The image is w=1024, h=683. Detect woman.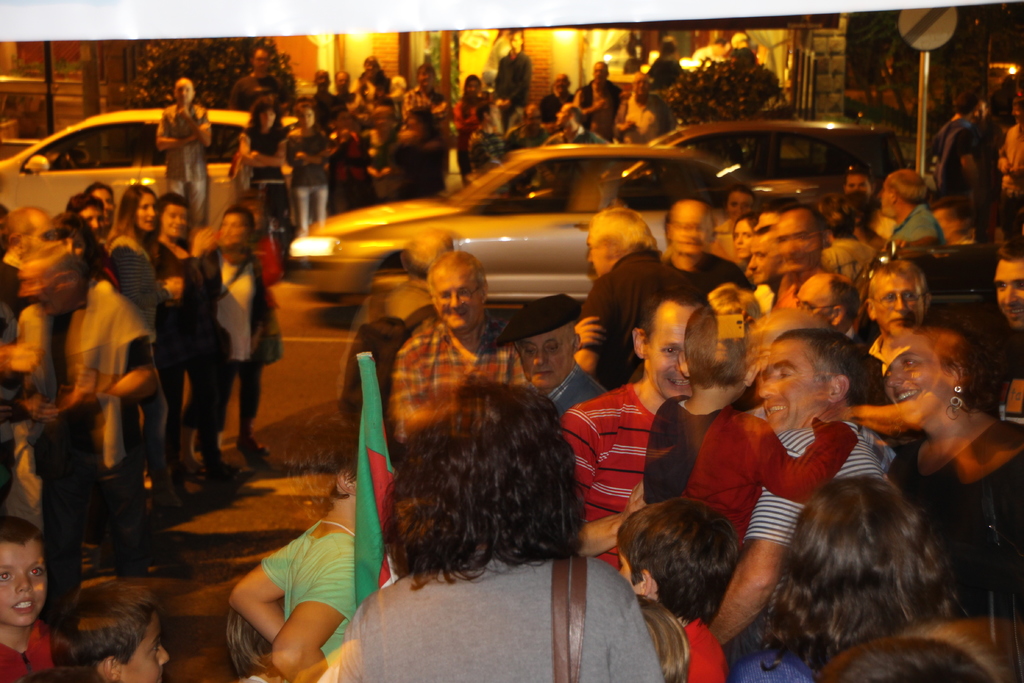
Detection: 154:76:214:252.
